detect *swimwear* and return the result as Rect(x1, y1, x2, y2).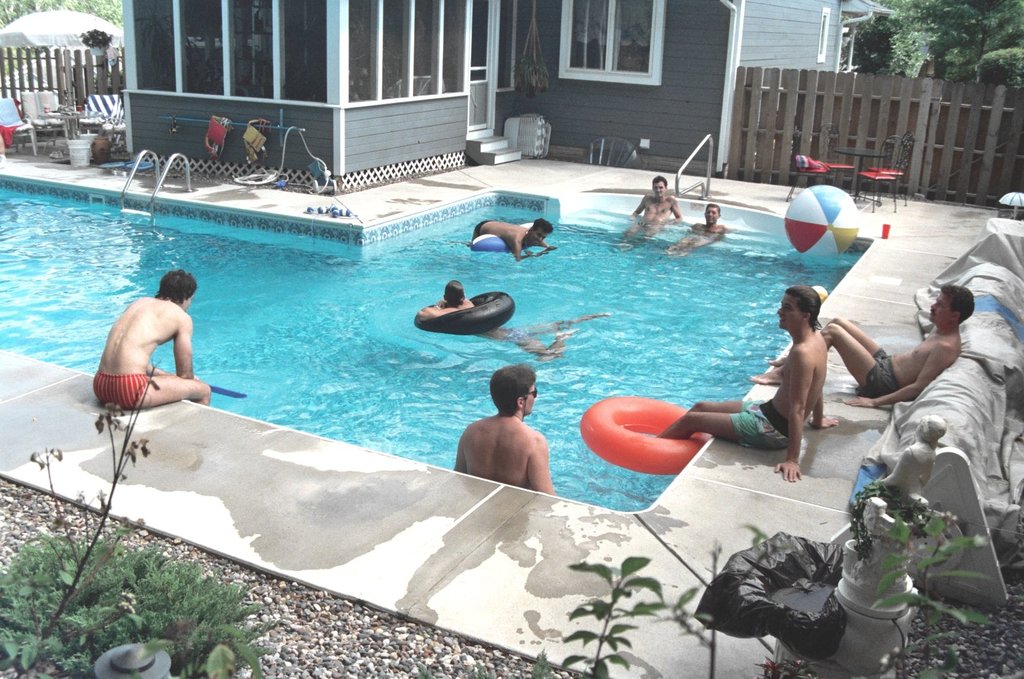
Rect(474, 218, 493, 240).
